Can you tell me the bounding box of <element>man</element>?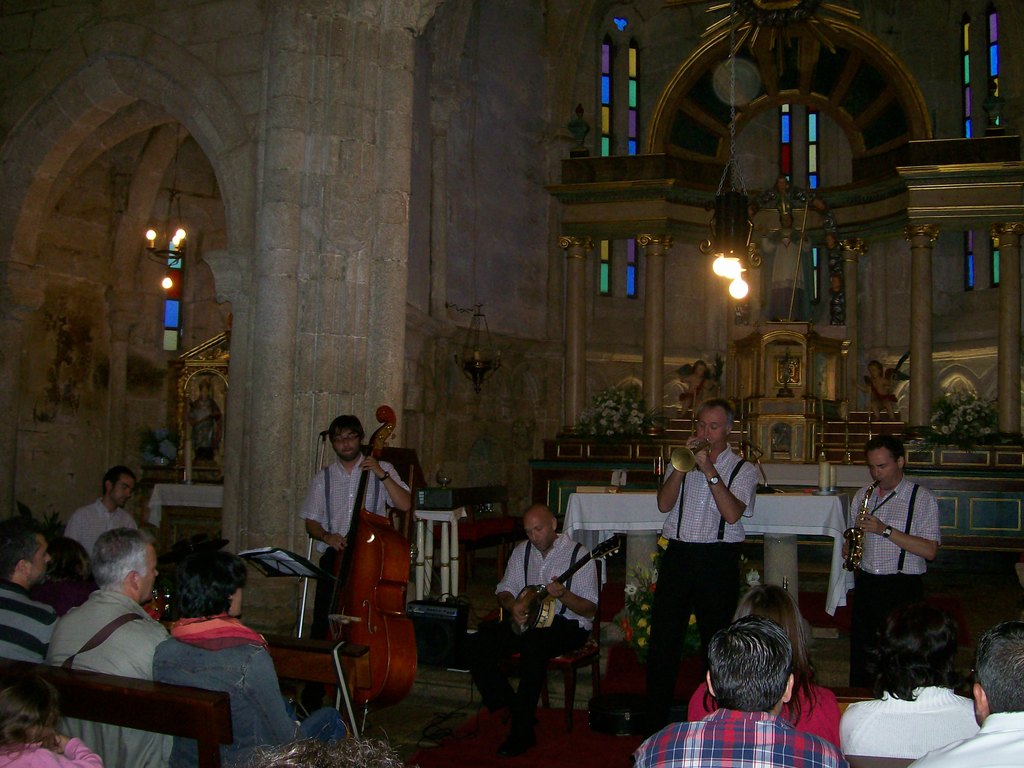
rect(296, 413, 423, 653).
